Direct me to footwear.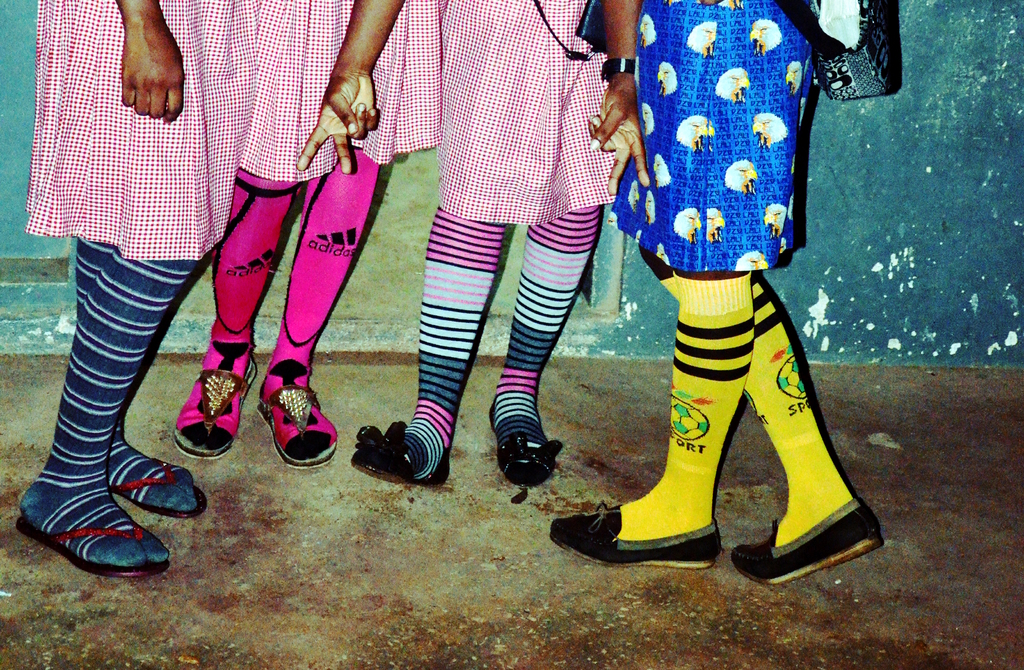
Direction: BBox(110, 456, 211, 520).
